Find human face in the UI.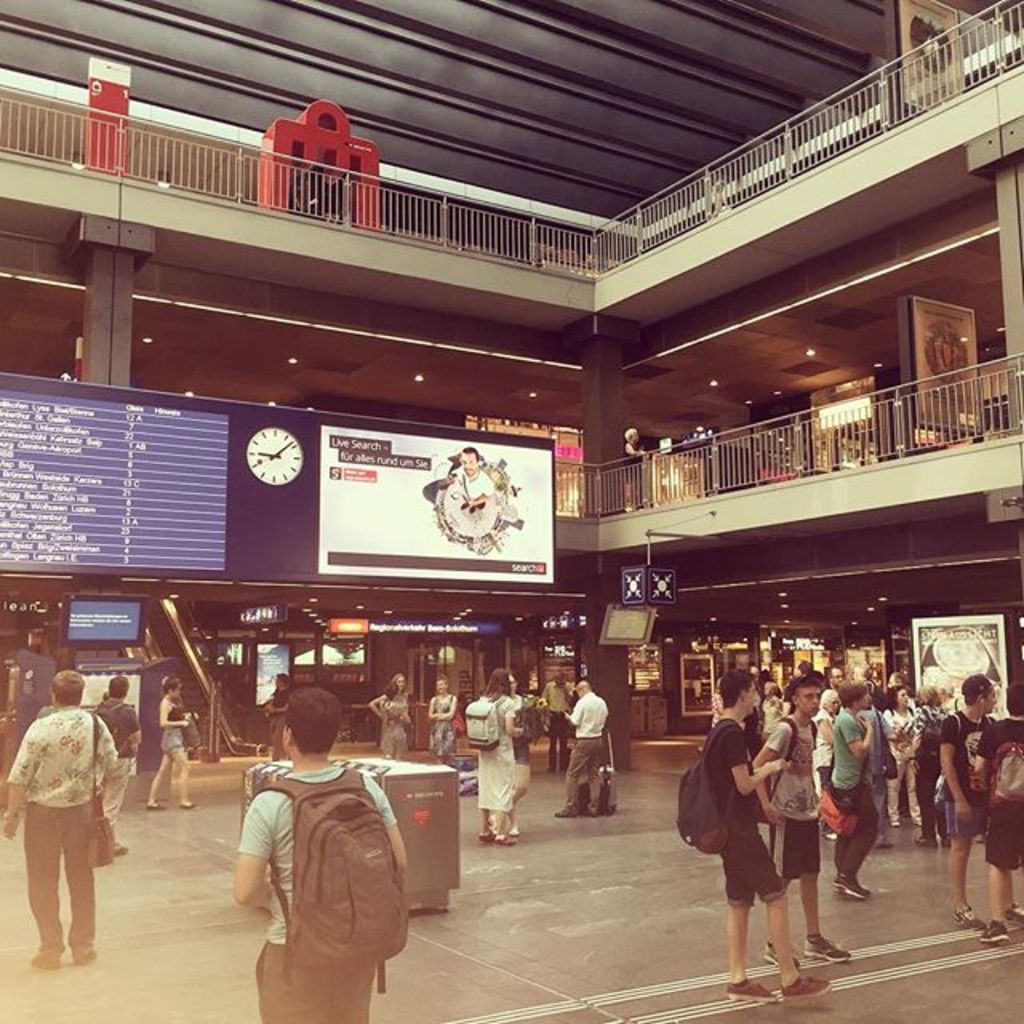
UI element at locate(894, 682, 915, 704).
